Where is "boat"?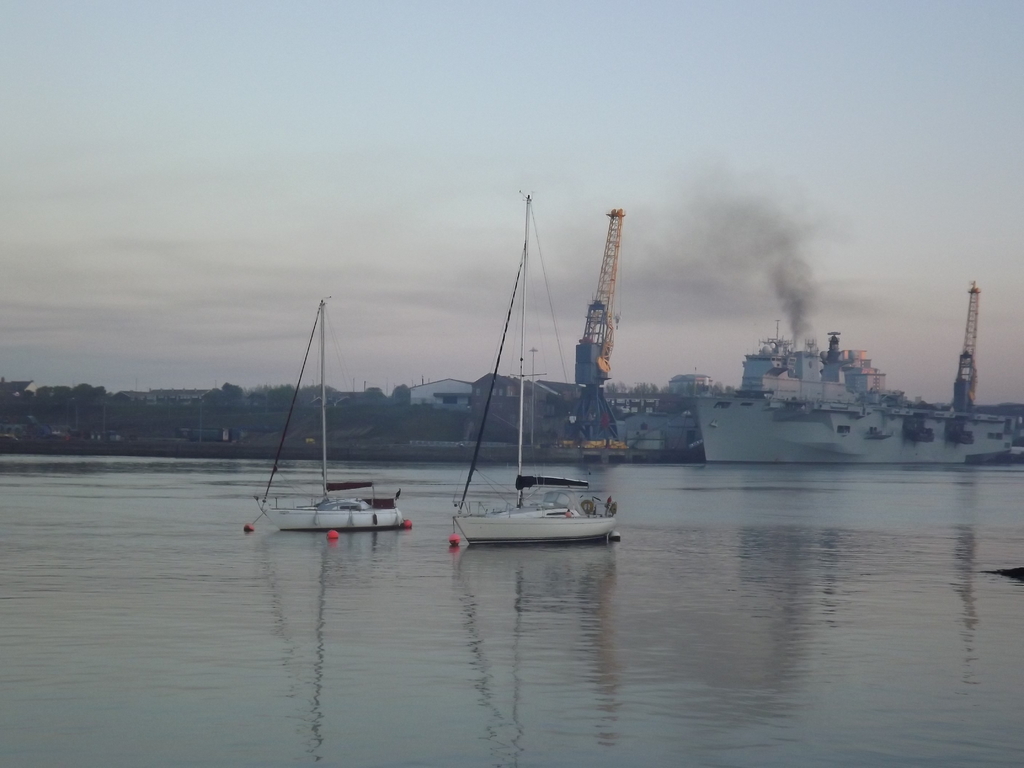
left=689, top=276, right=1023, bottom=463.
